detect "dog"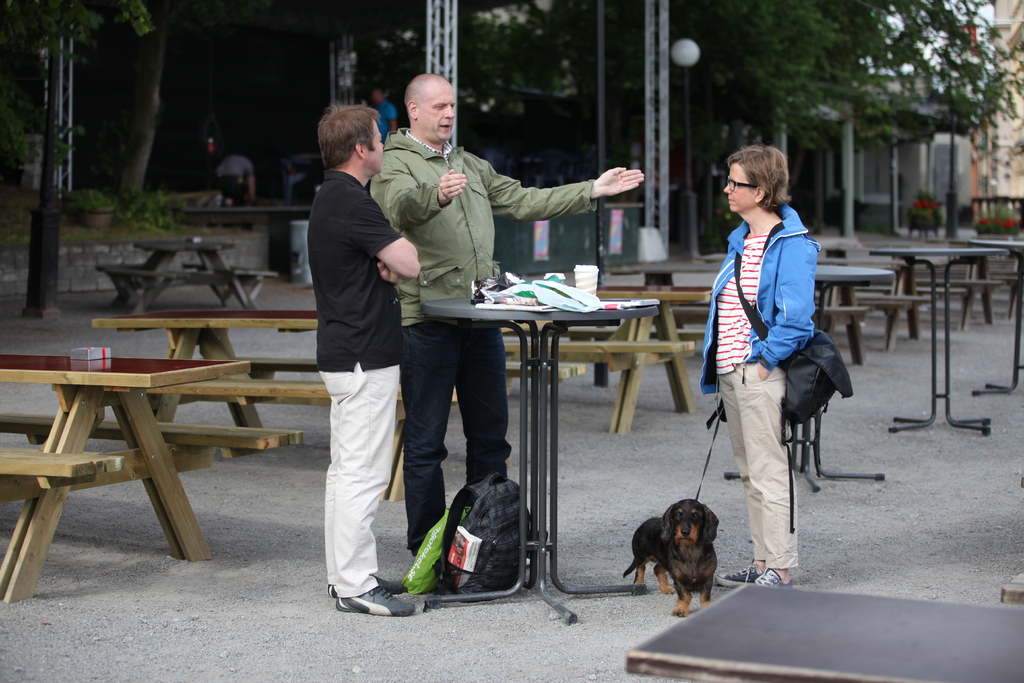
624, 498, 723, 620
